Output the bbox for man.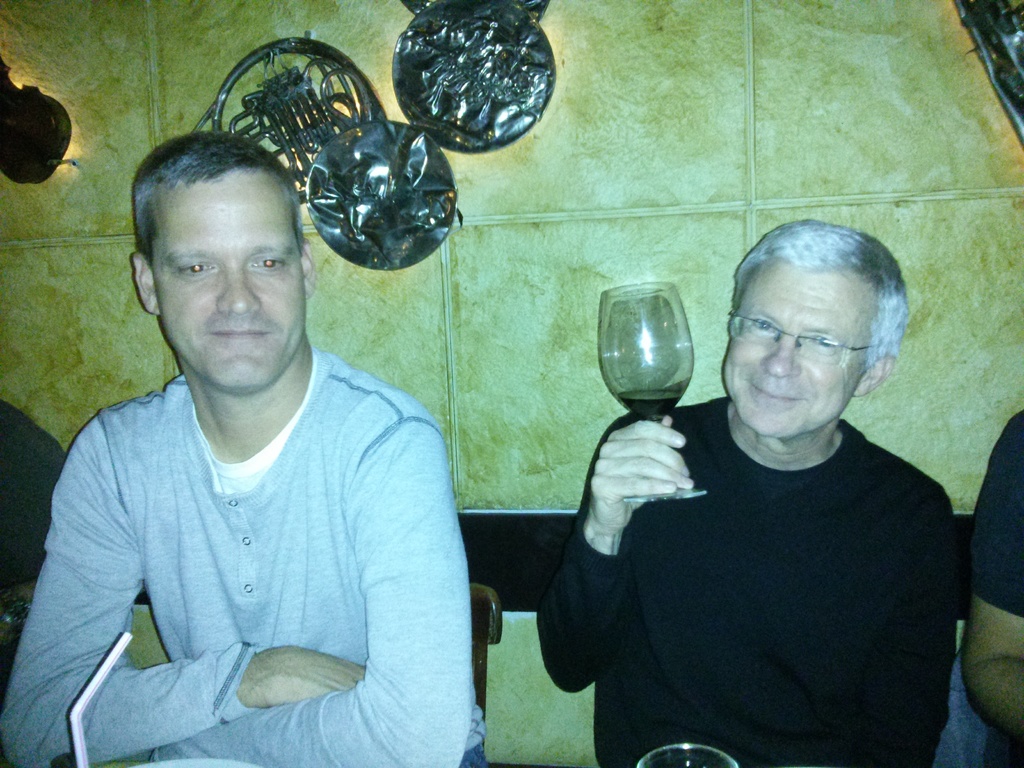
(x1=22, y1=103, x2=492, y2=765).
